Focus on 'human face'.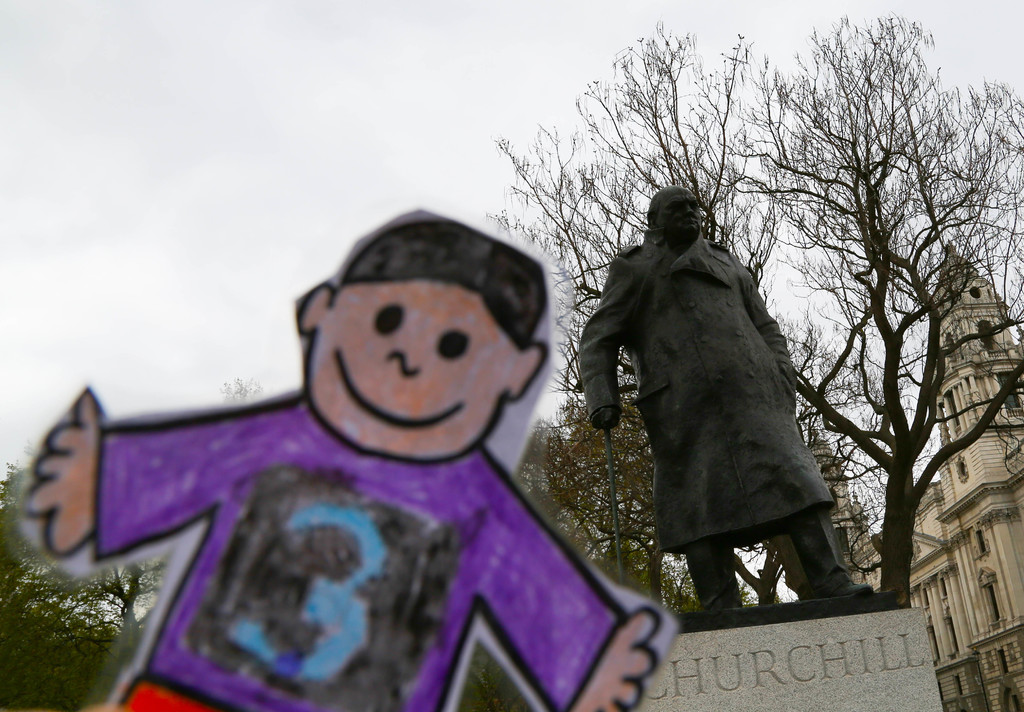
Focused at [658, 188, 703, 243].
